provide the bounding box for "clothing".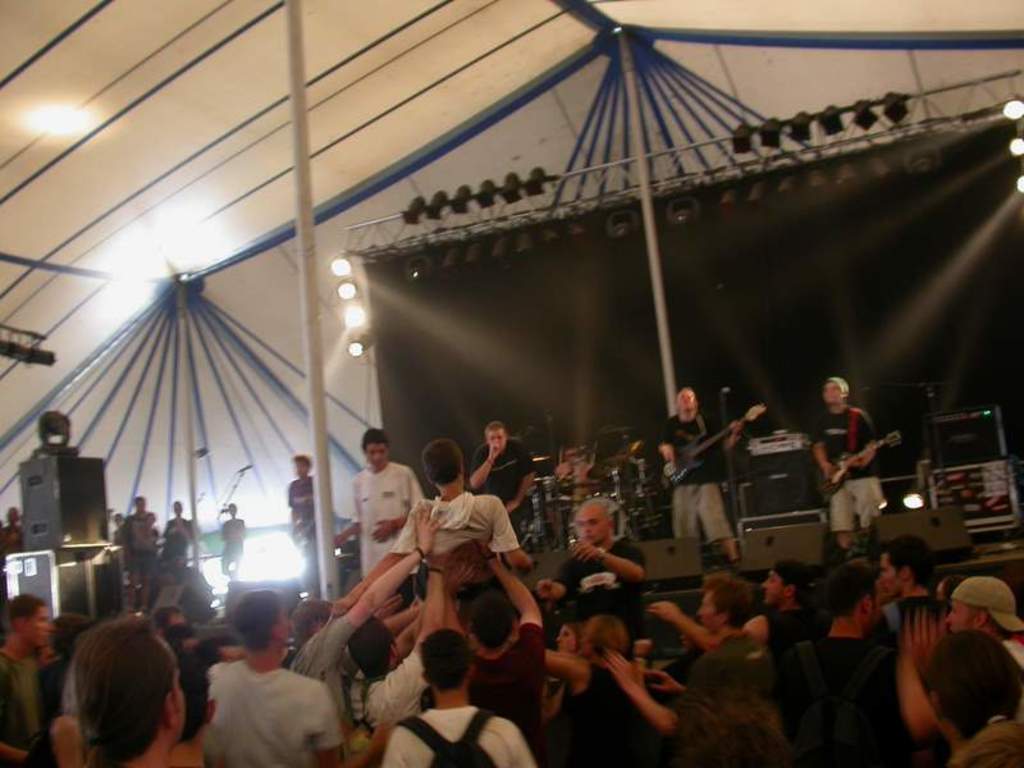
crop(157, 521, 193, 572).
